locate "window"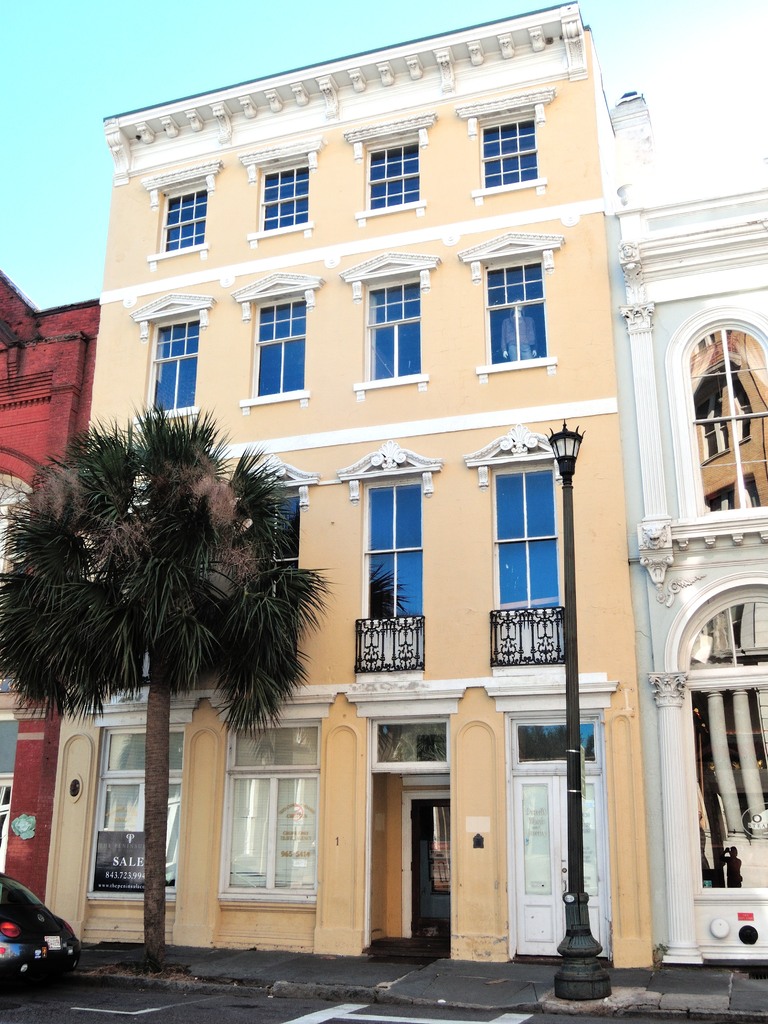
362,280,427,378
